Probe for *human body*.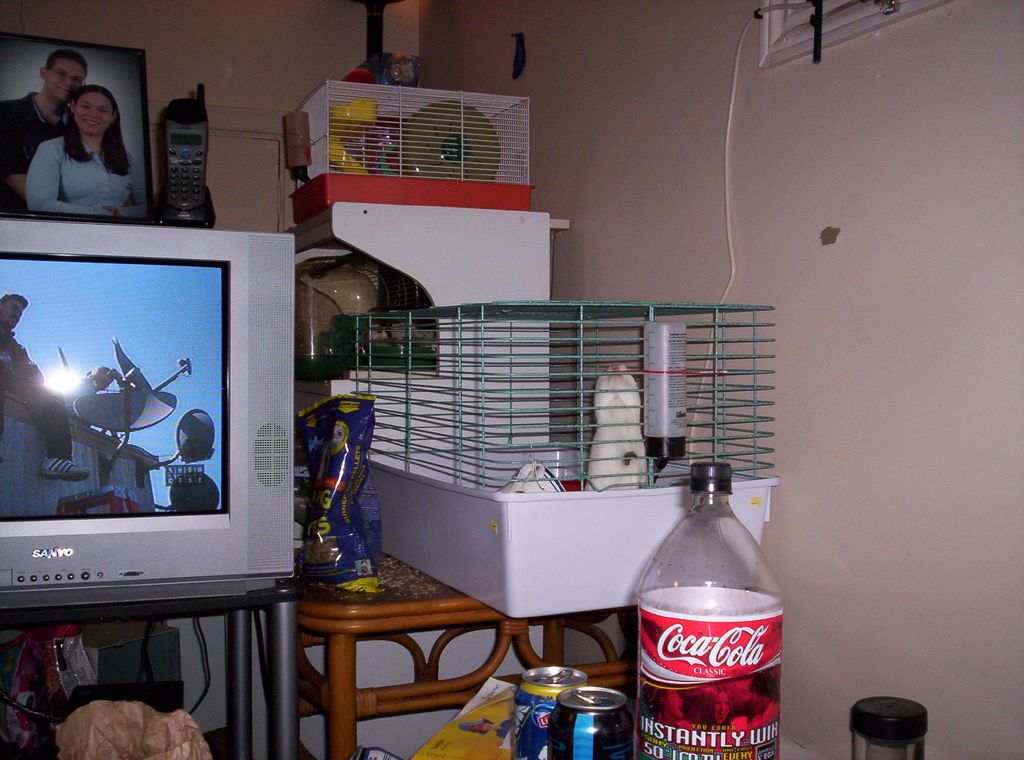
Probe result: [left=0, top=47, right=86, bottom=216].
